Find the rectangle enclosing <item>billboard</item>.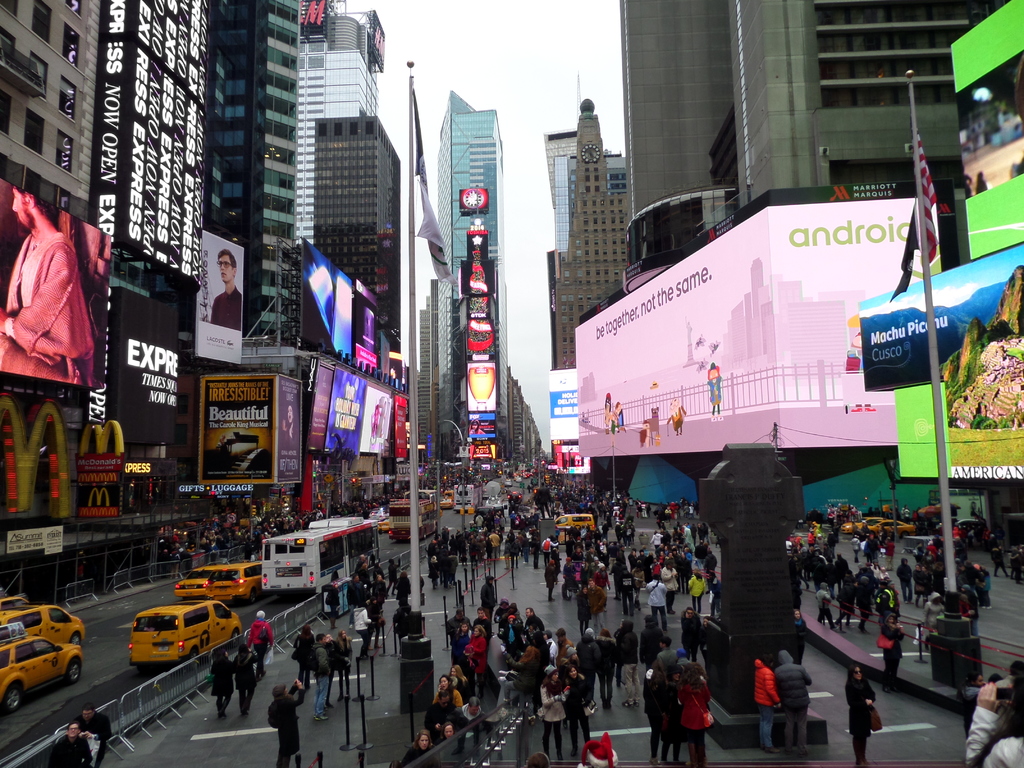
locate(579, 163, 966, 534).
